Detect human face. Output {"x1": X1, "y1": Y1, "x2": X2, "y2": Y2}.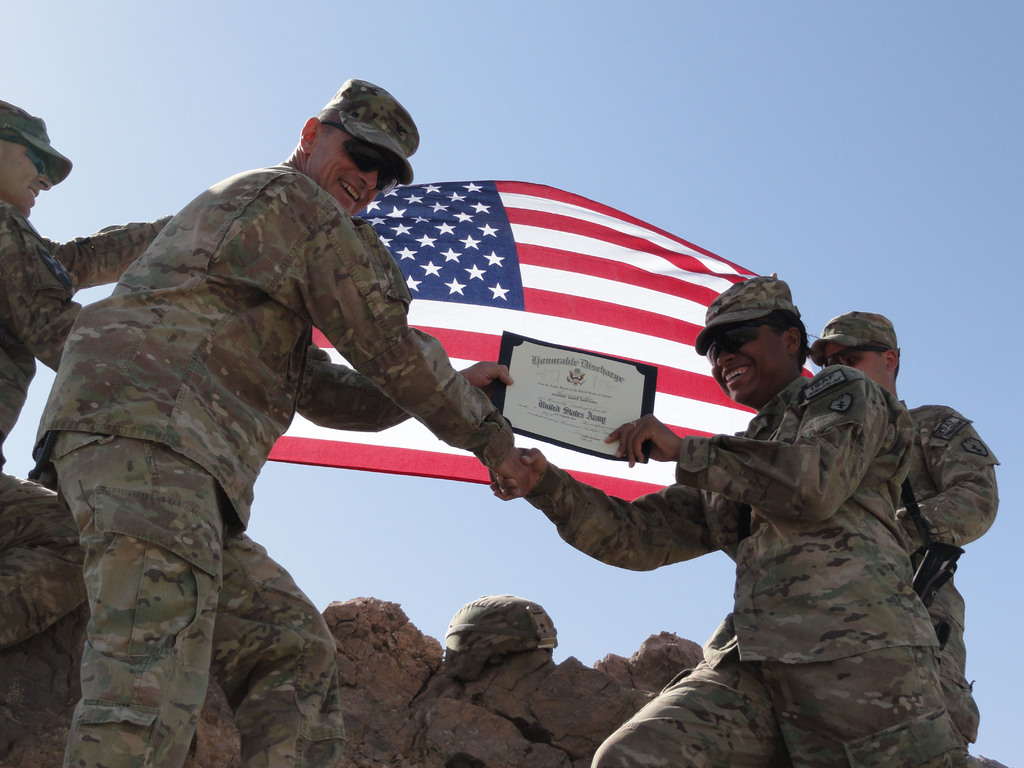
{"x1": 307, "y1": 127, "x2": 395, "y2": 214}.
